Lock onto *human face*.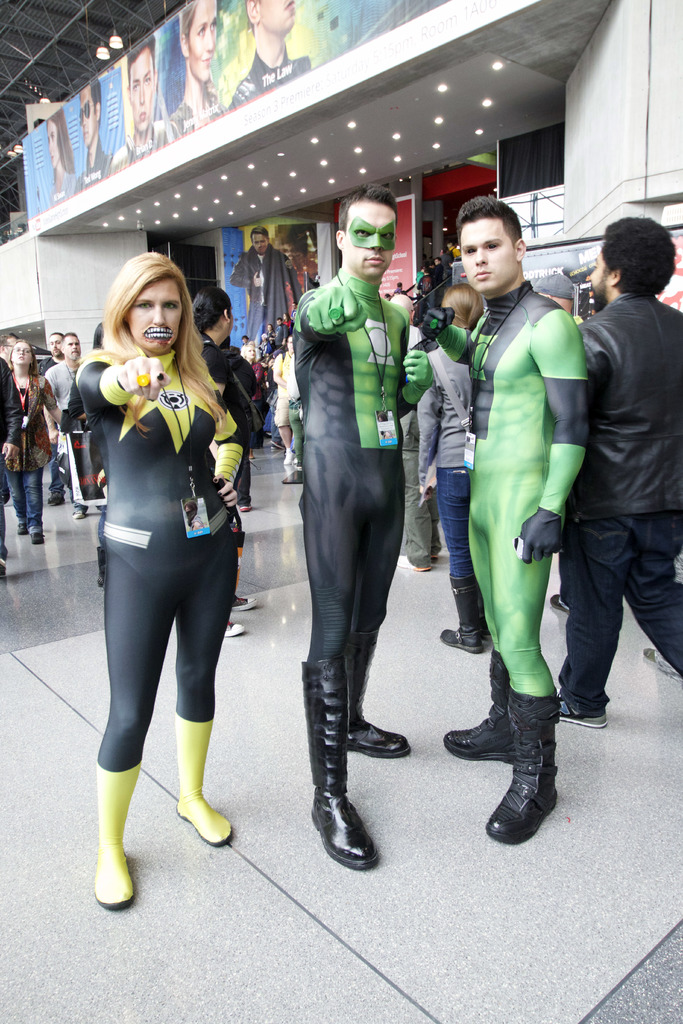
Locked: locate(263, 0, 298, 40).
